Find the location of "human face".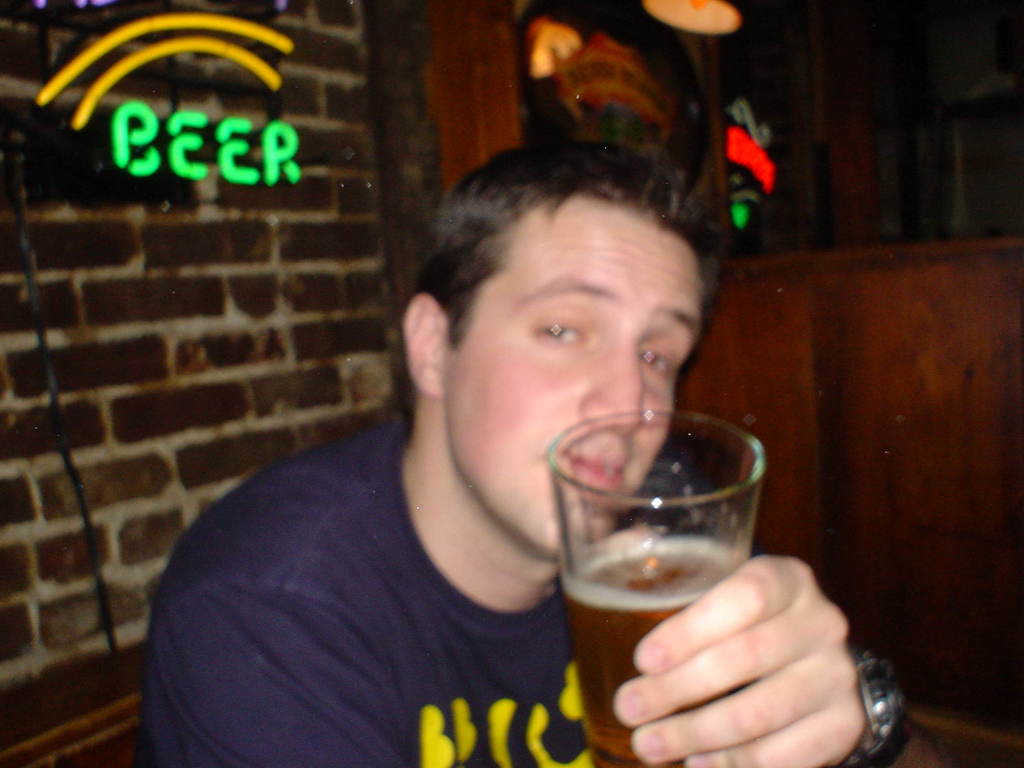
Location: BBox(443, 193, 705, 559).
